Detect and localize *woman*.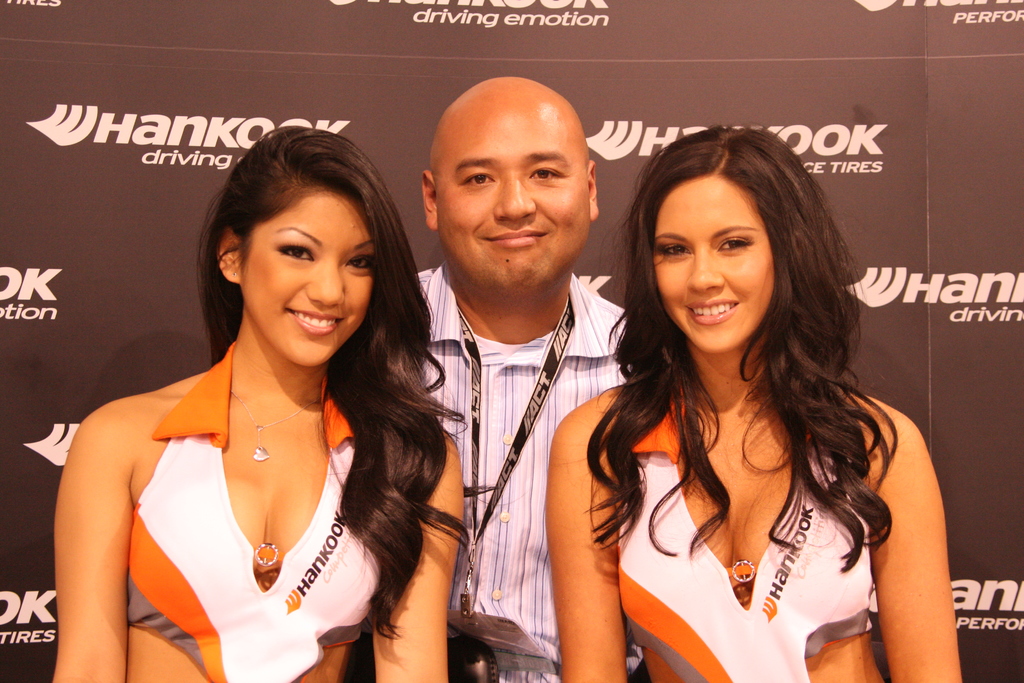
Localized at bbox(63, 94, 445, 682).
